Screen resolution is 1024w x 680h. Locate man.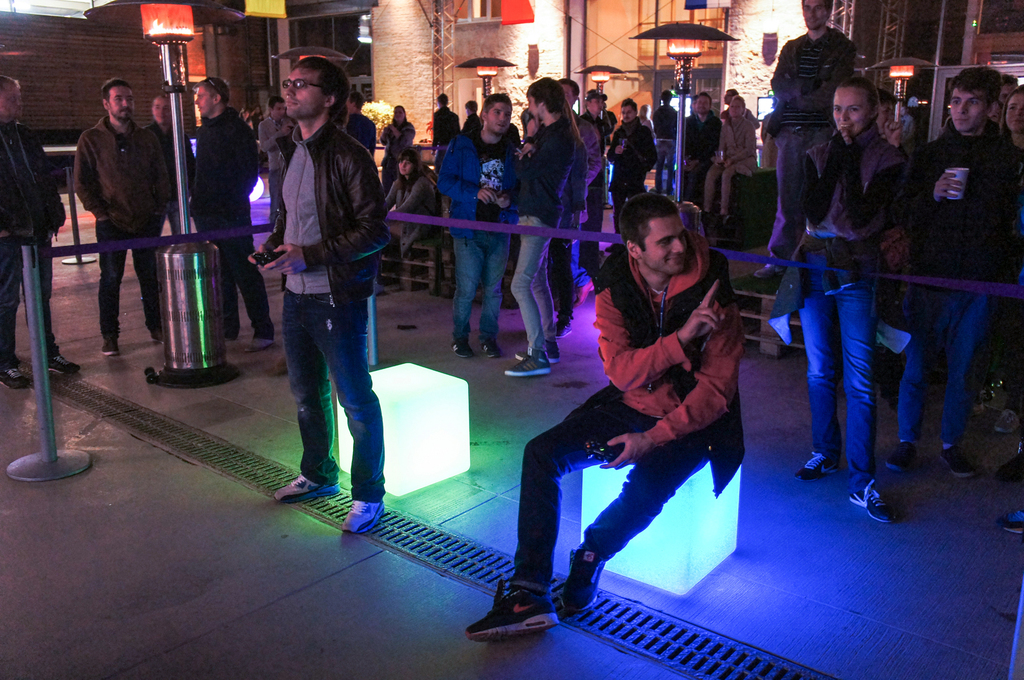
(x1=603, y1=92, x2=658, y2=232).
